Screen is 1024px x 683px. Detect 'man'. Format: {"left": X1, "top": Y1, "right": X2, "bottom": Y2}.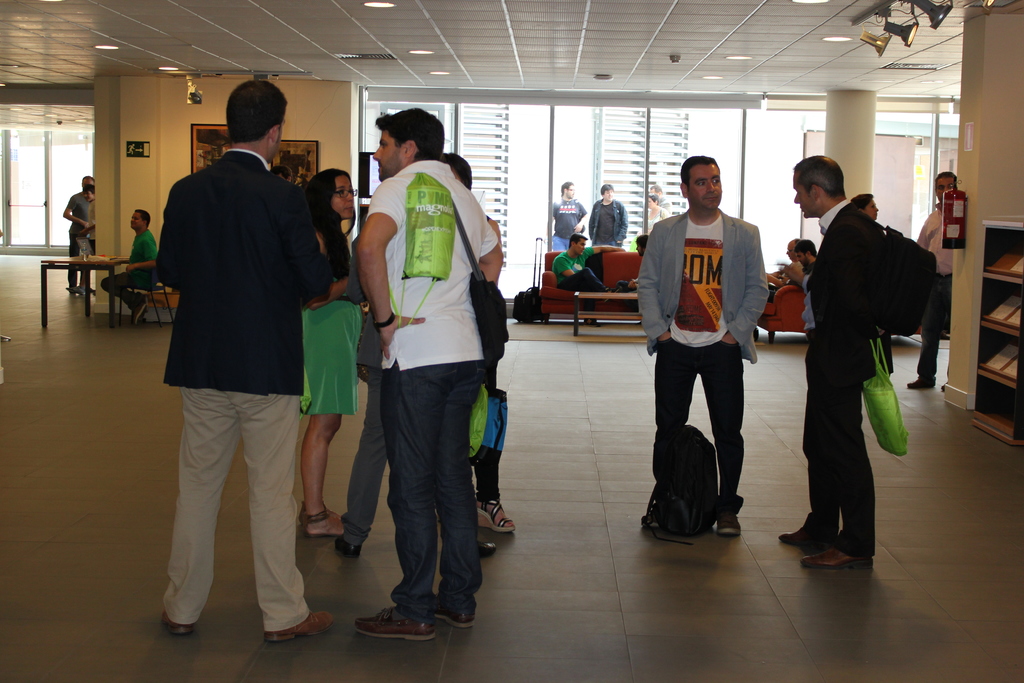
{"left": 632, "top": 148, "right": 774, "bottom": 536}.
